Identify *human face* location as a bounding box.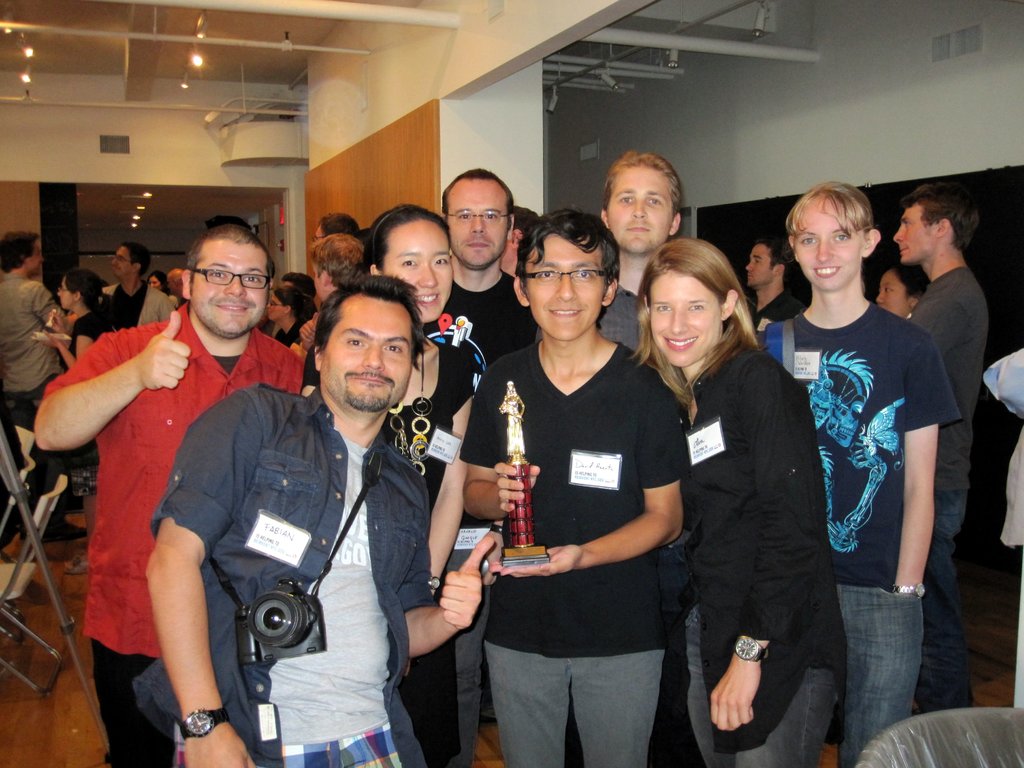
<bbox>897, 204, 936, 260</bbox>.
